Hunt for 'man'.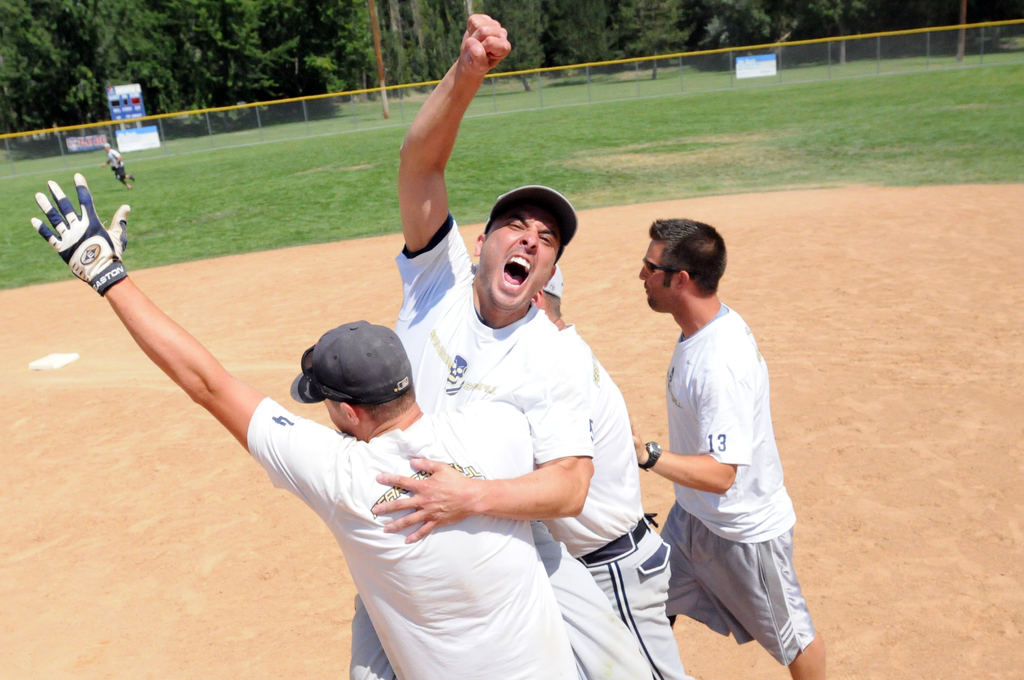
Hunted down at <box>636,170,815,679</box>.
